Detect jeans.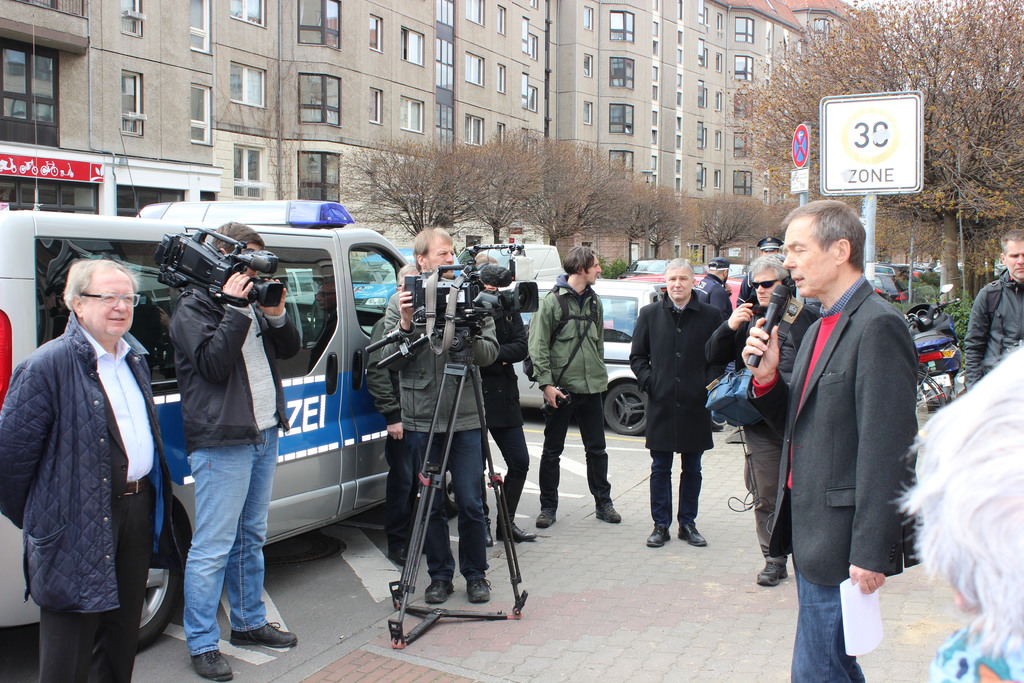
Detected at [x1=650, y1=452, x2=700, y2=523].
